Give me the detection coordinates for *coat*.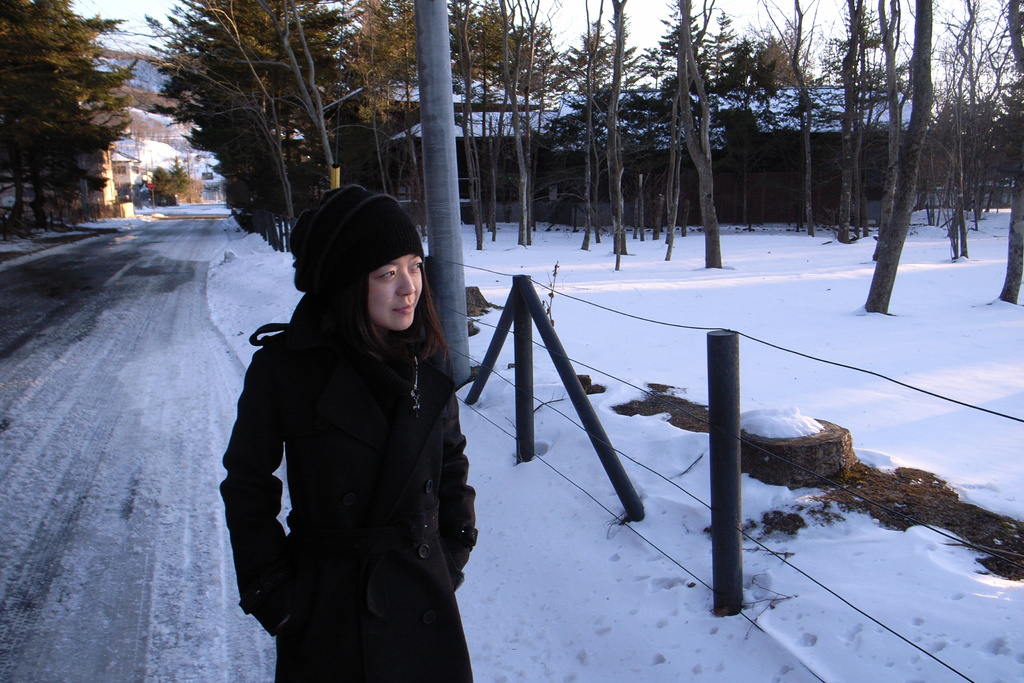
region(197, 162, 531, 675).
